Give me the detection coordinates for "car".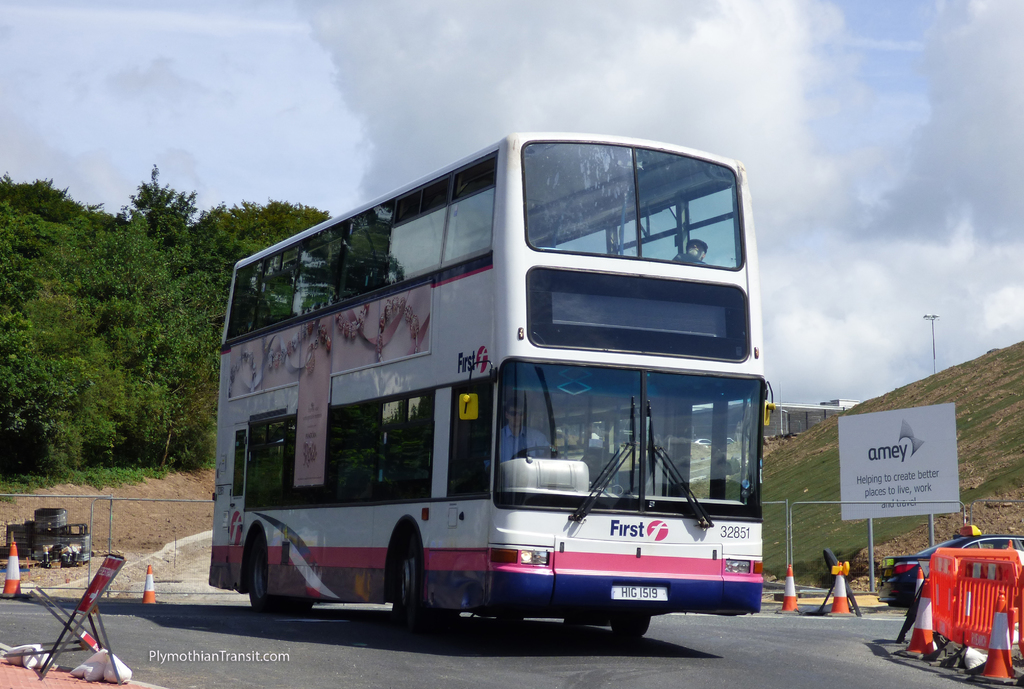
[x1=694, y1=439, x2=713, y2=447].
